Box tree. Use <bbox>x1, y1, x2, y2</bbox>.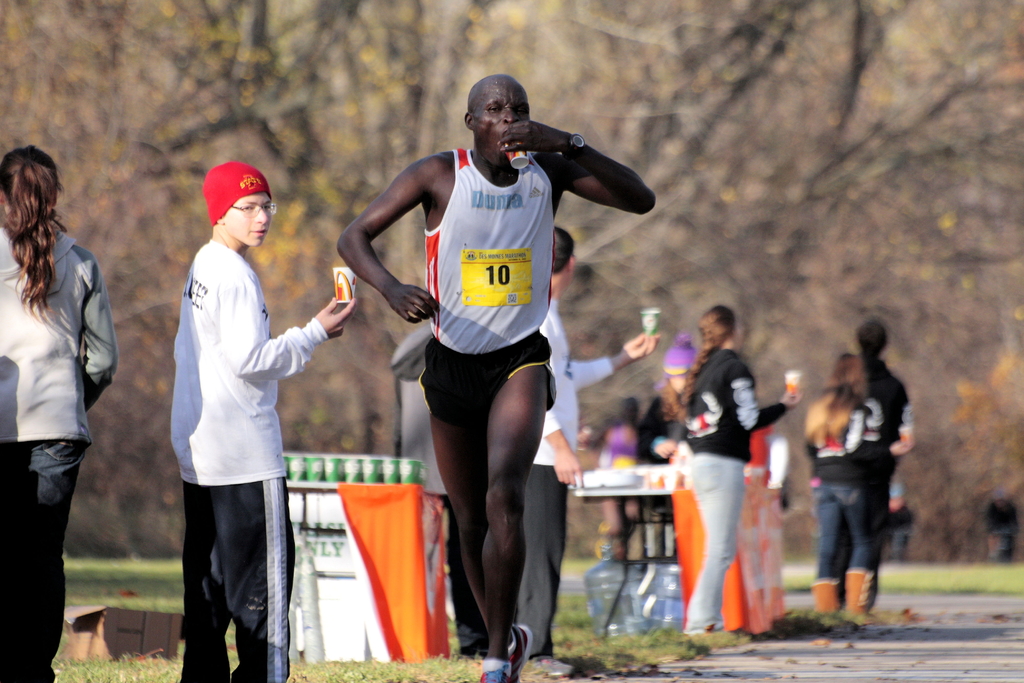
<bbox>864, 202, 1021, 563</bbox>.
